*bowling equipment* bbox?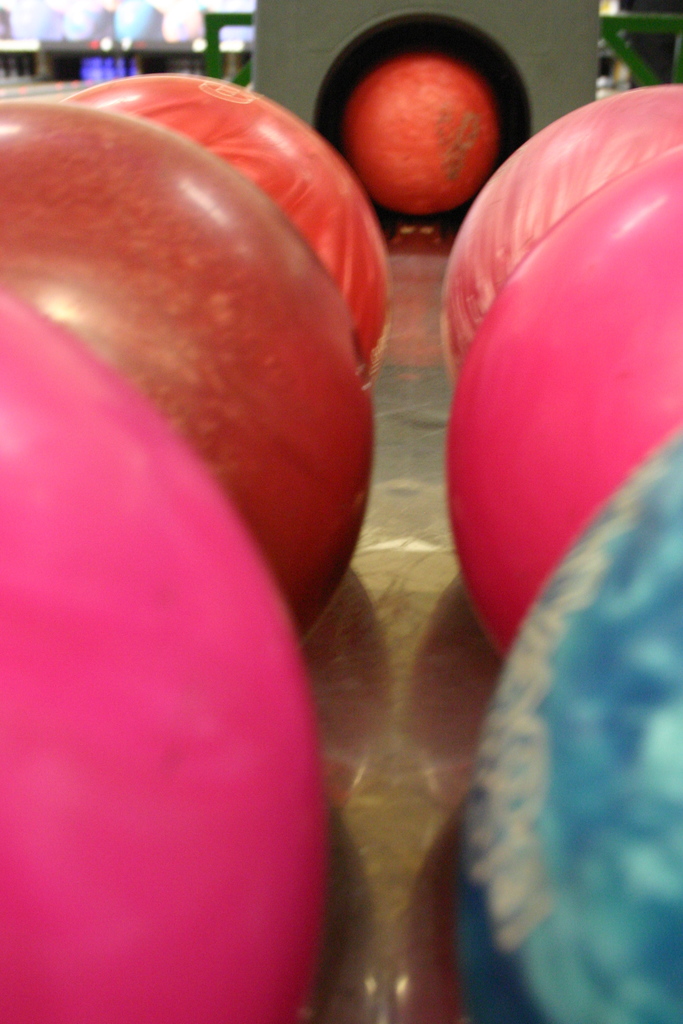
locate(452, 438, 682, 1023)
